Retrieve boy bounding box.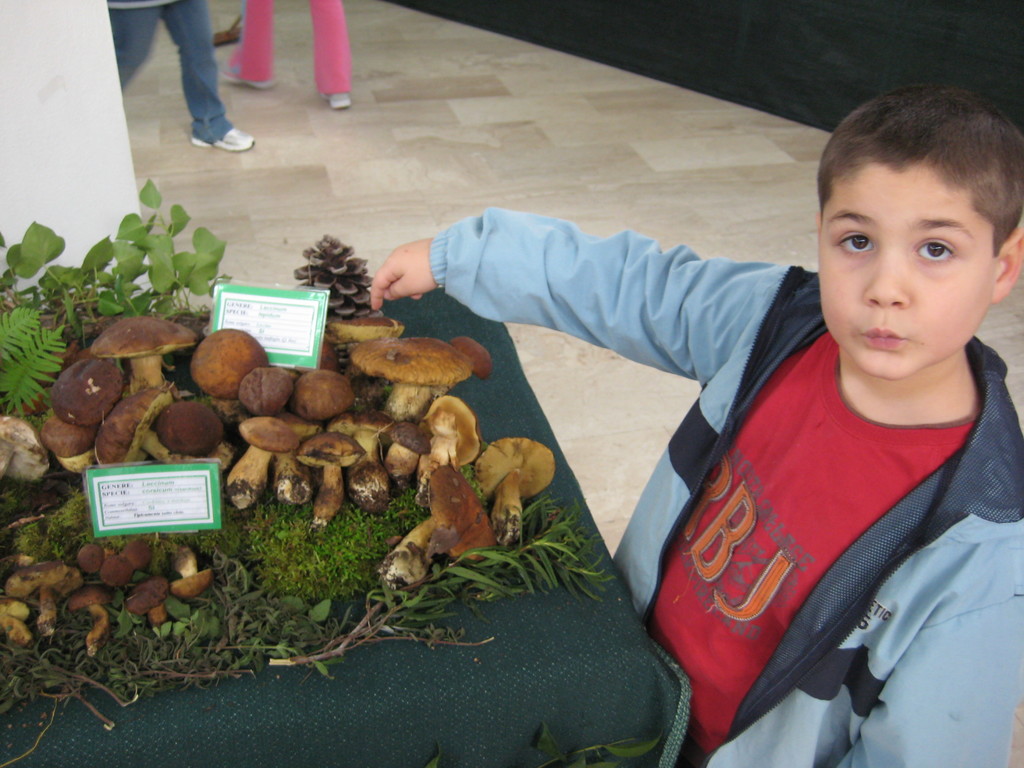
Bounding box: 367,85,1023,767.
